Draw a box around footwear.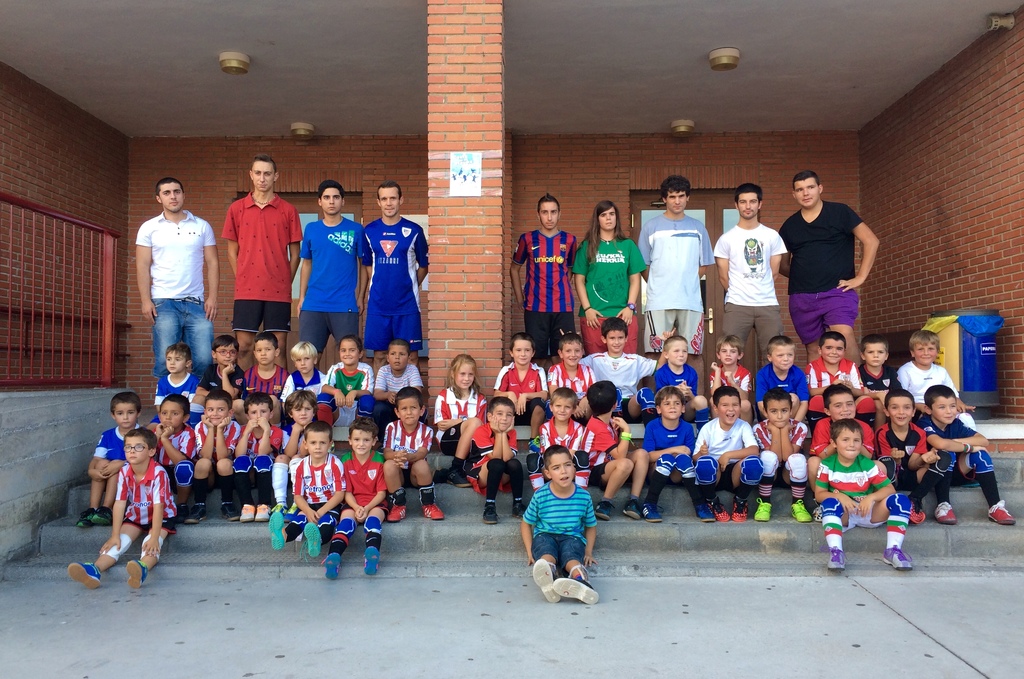
region(386, 502, 407, 519).
